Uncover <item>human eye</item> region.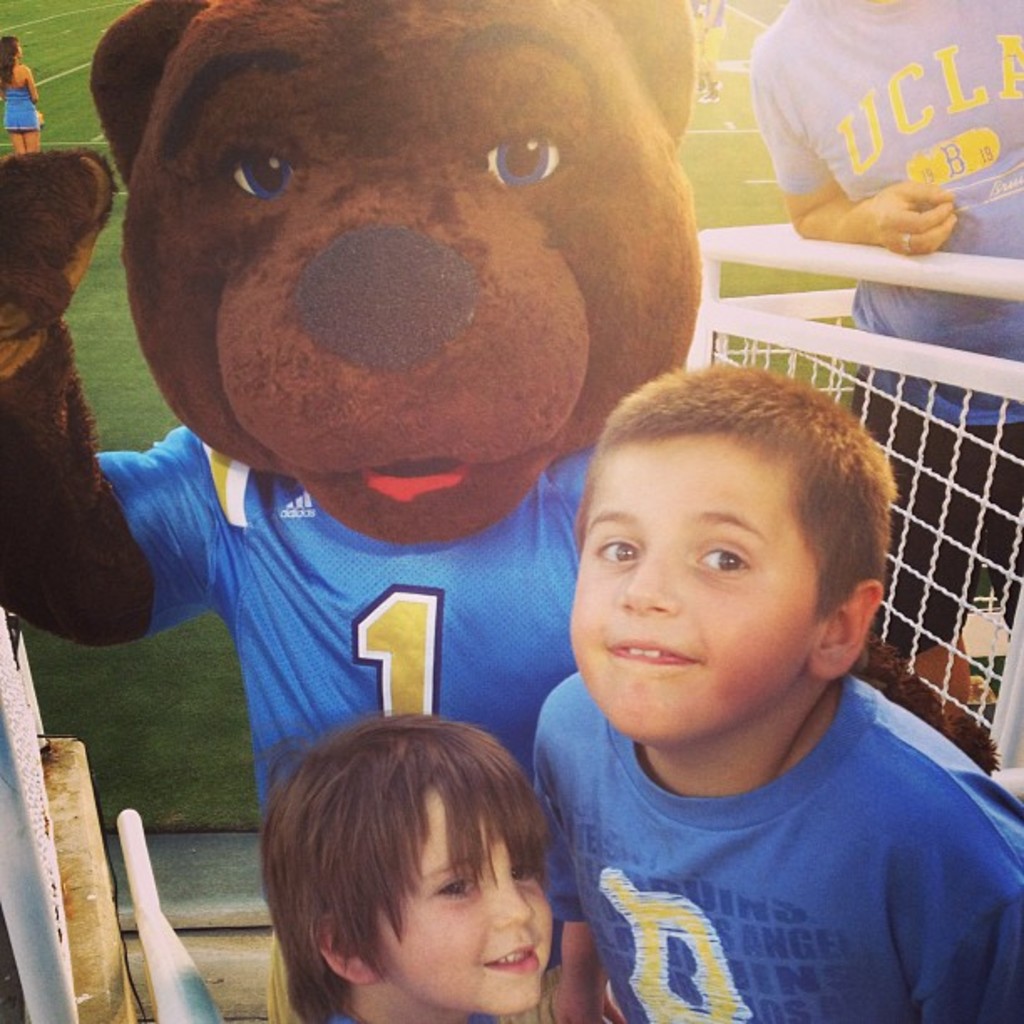
Uncovered: rect(684, 529, 761, 584).
